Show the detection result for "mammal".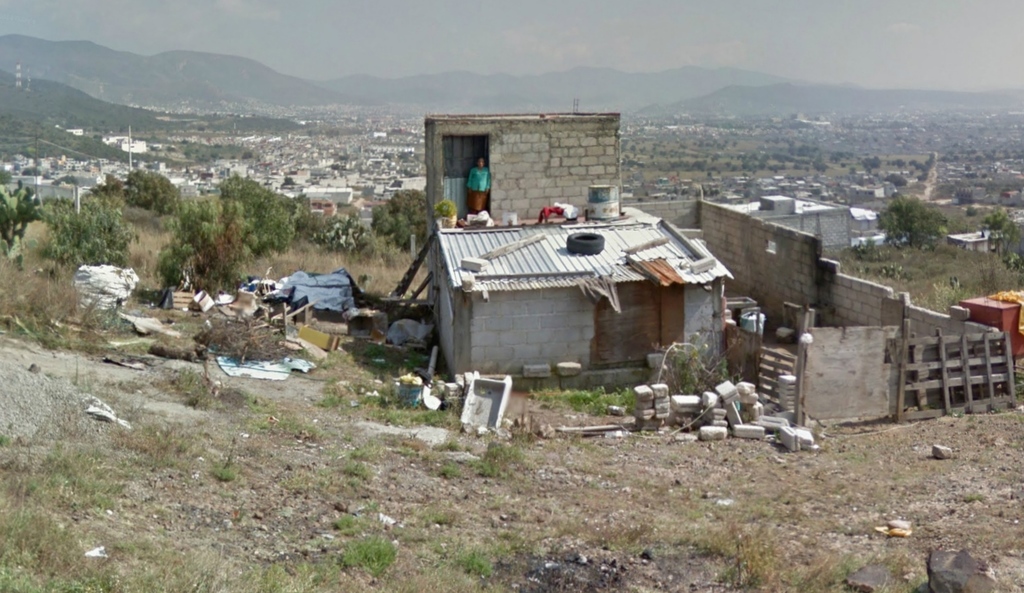
crop(464, 155, 493, 213).
